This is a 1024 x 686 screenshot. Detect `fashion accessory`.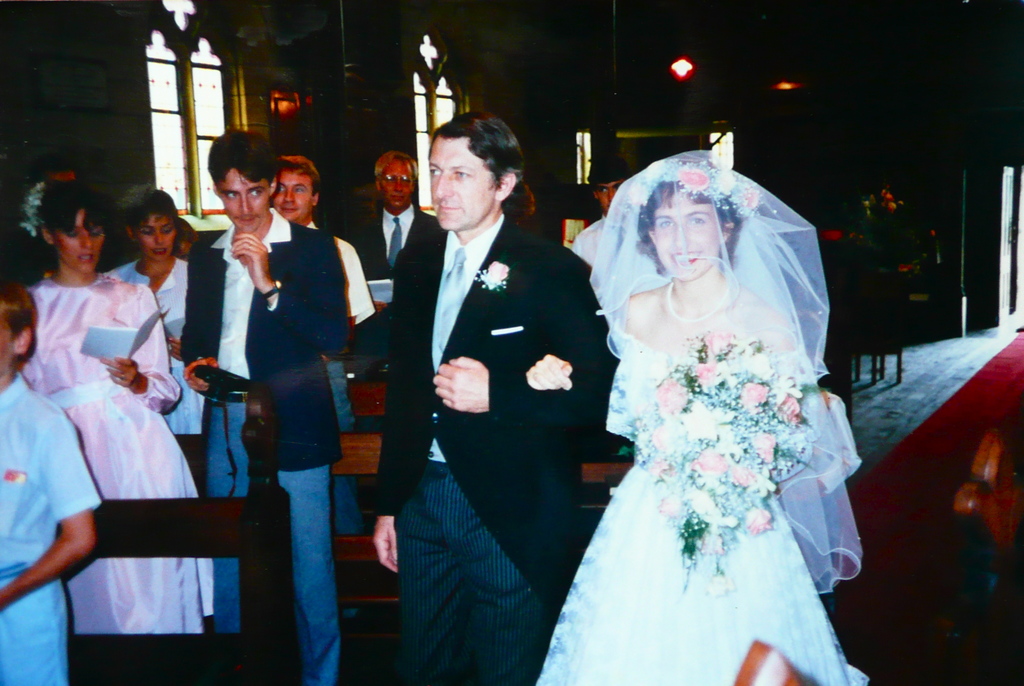
<region>18, 177, 45, 236</region>.
